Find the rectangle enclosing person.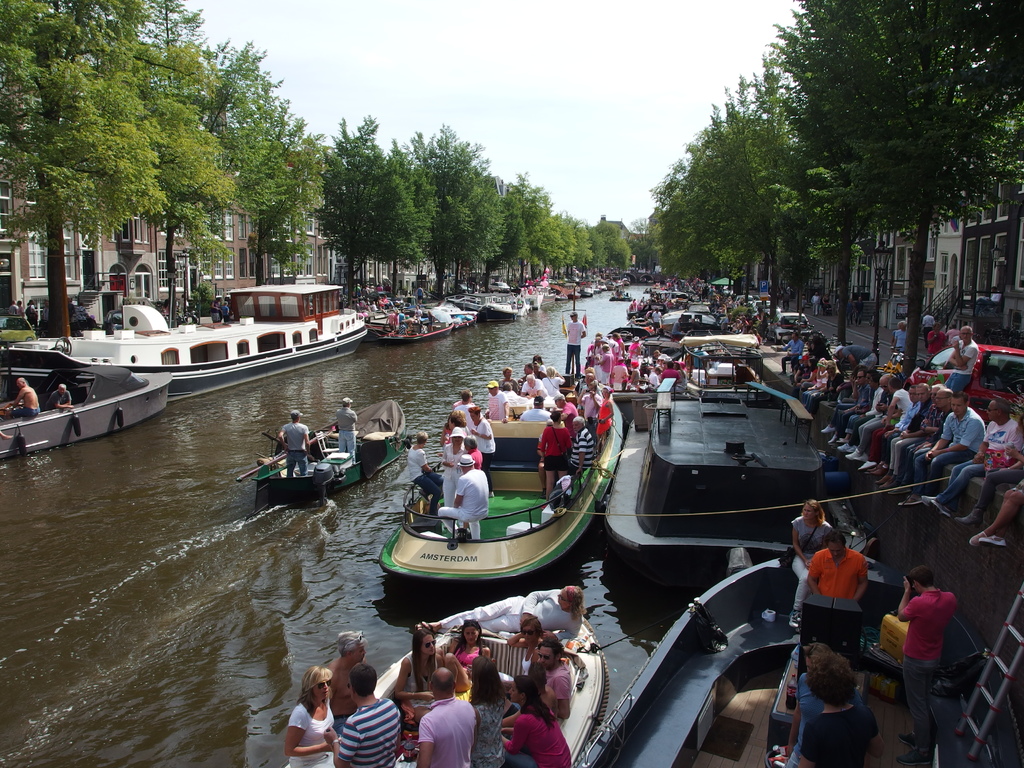
{"left": 413, "top": 668, "right": 472, "bottom": 767}.
